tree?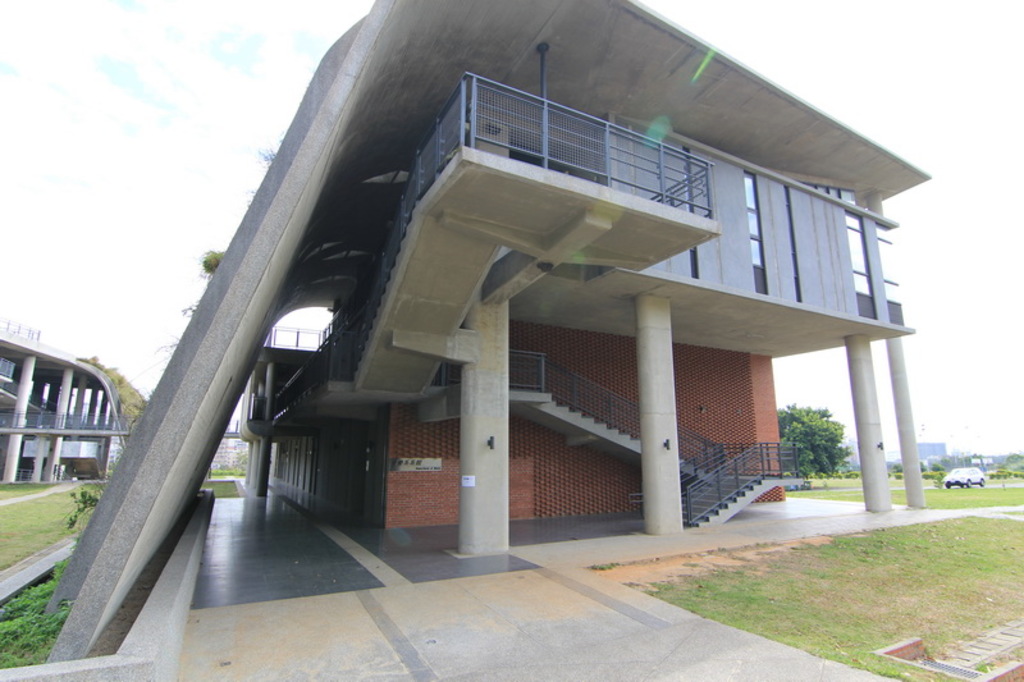
81,356,151,436
